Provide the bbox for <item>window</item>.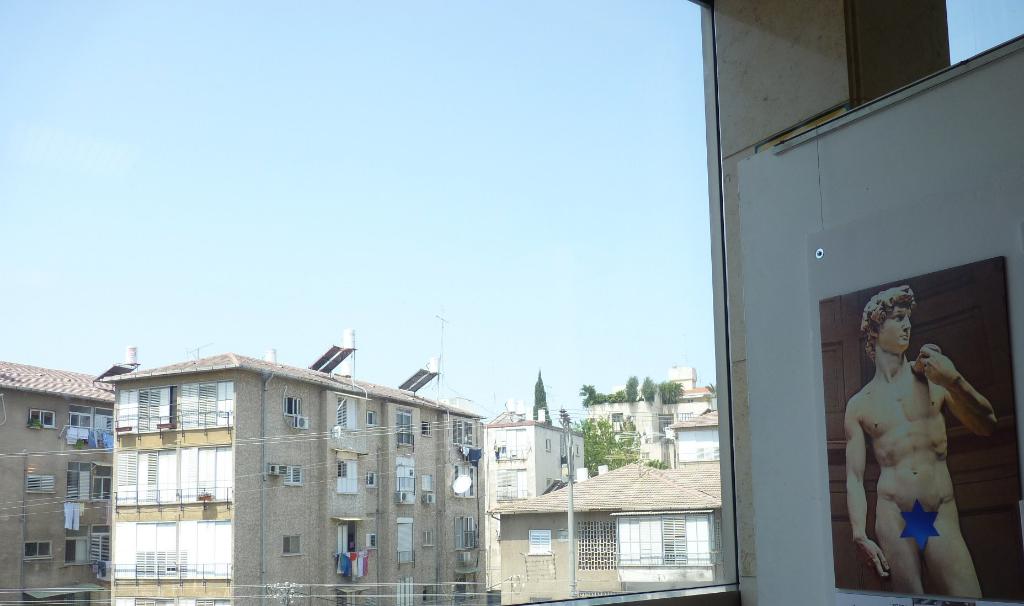
l=24, t=545, r=51, b=558.
